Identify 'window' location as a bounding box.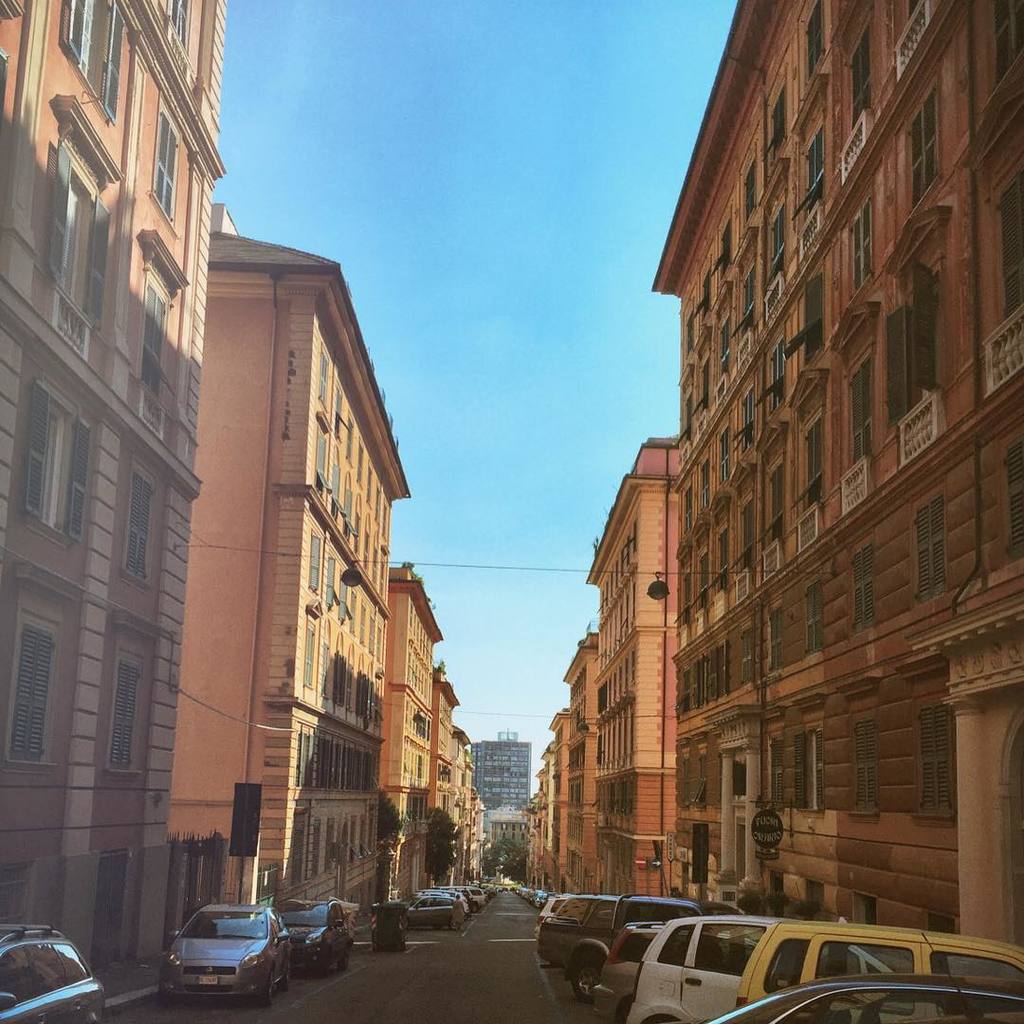
{"left": 55, "top": 0, "right": 120, "bottom": 129}.
